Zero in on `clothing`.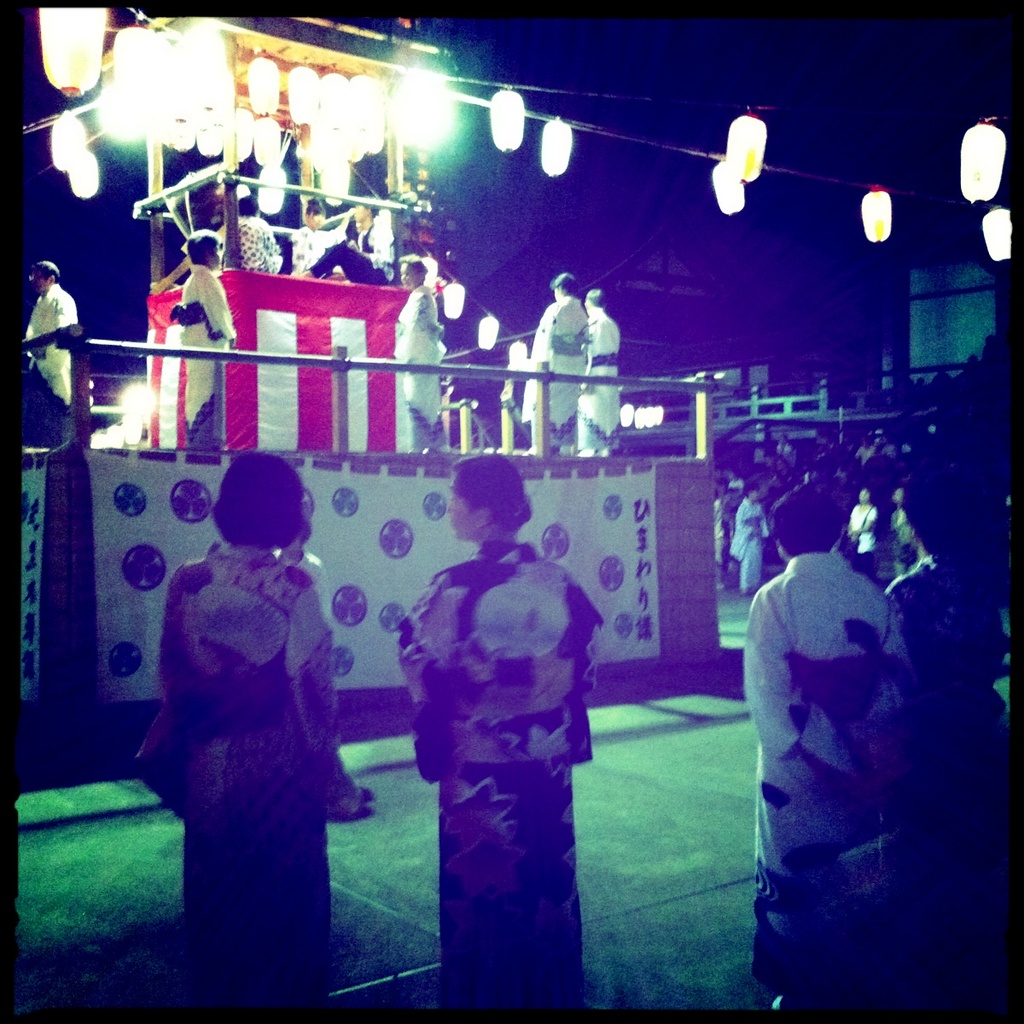
Zeroed in: <bbox>311, 210, 388, 282</bbox>.
